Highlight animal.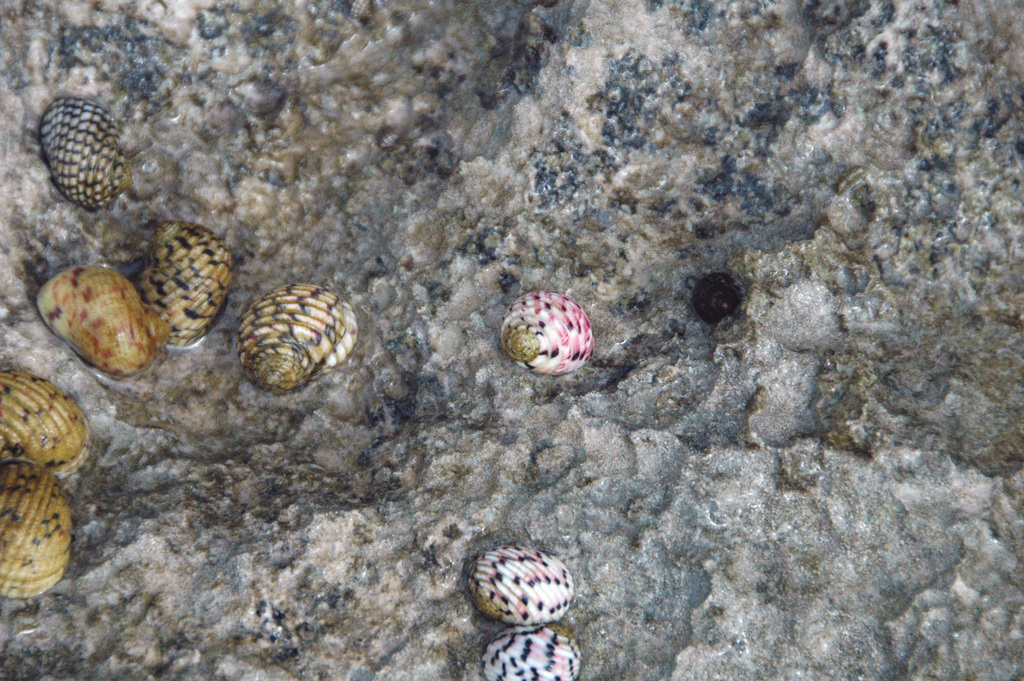
Highlighted region: bbox(468, 548, 581, 635).
